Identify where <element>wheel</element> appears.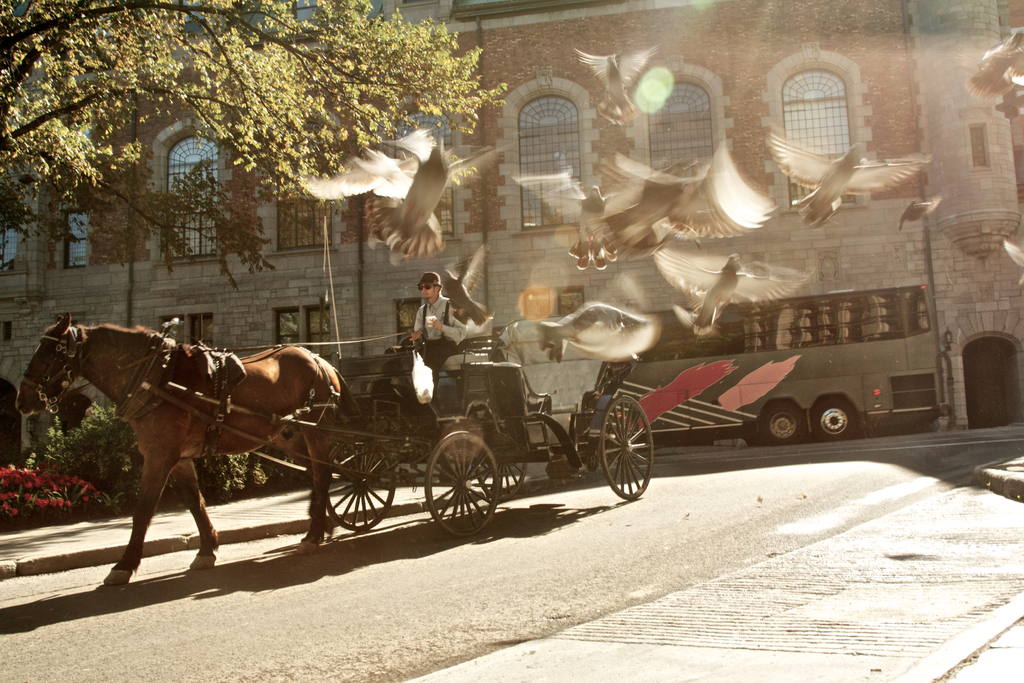
Appears at (473,434,530,500).
